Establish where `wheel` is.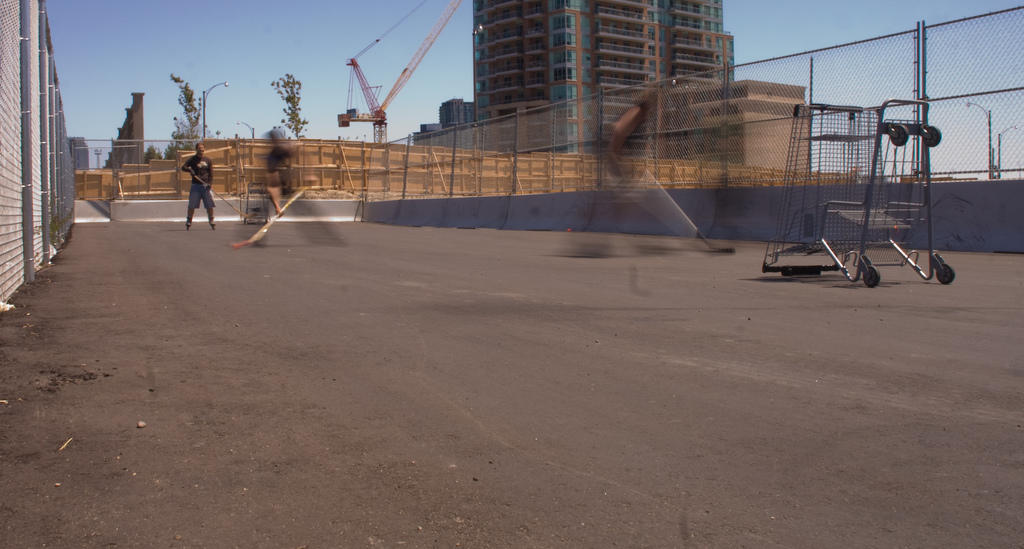
Established at {"x1": 858, "y1": 266, "x2": 880, "y2": 285}.
